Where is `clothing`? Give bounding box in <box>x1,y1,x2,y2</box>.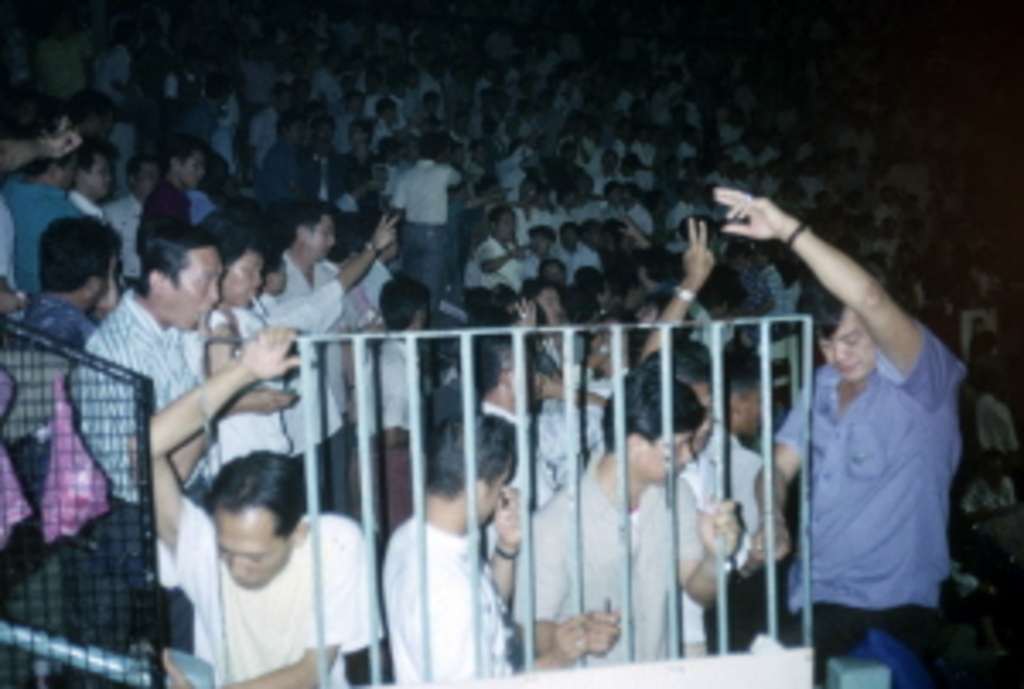
<box>270,283,341,437</box>.
